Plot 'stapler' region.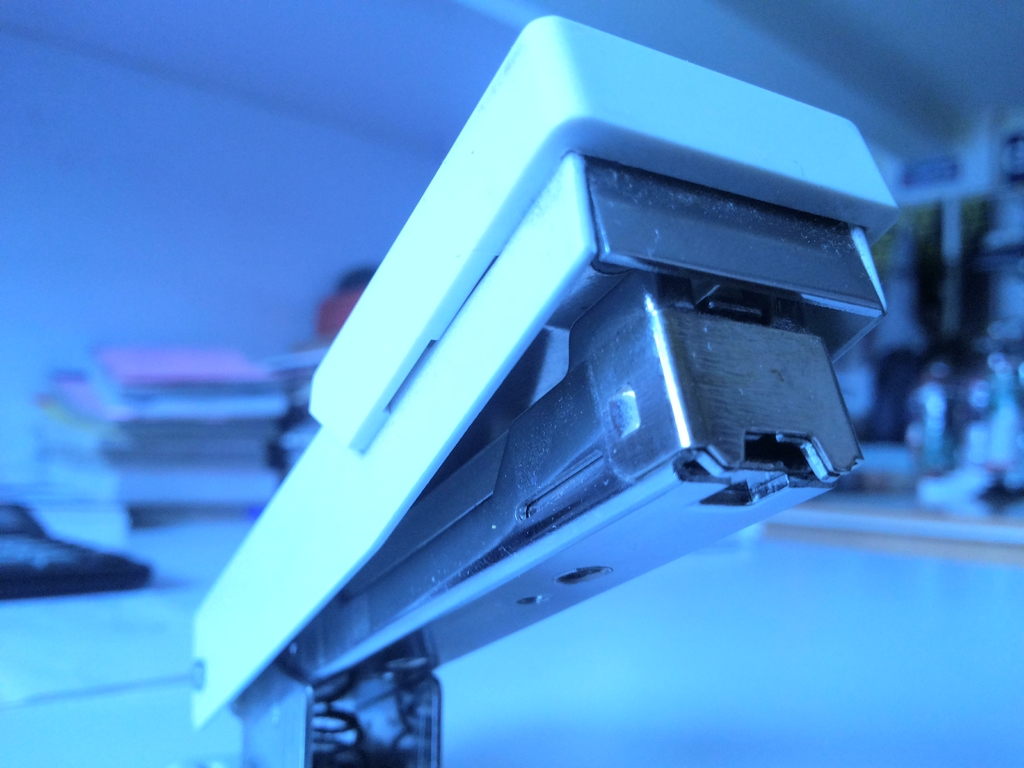
Plotted at [193, 15, 896, 767].
